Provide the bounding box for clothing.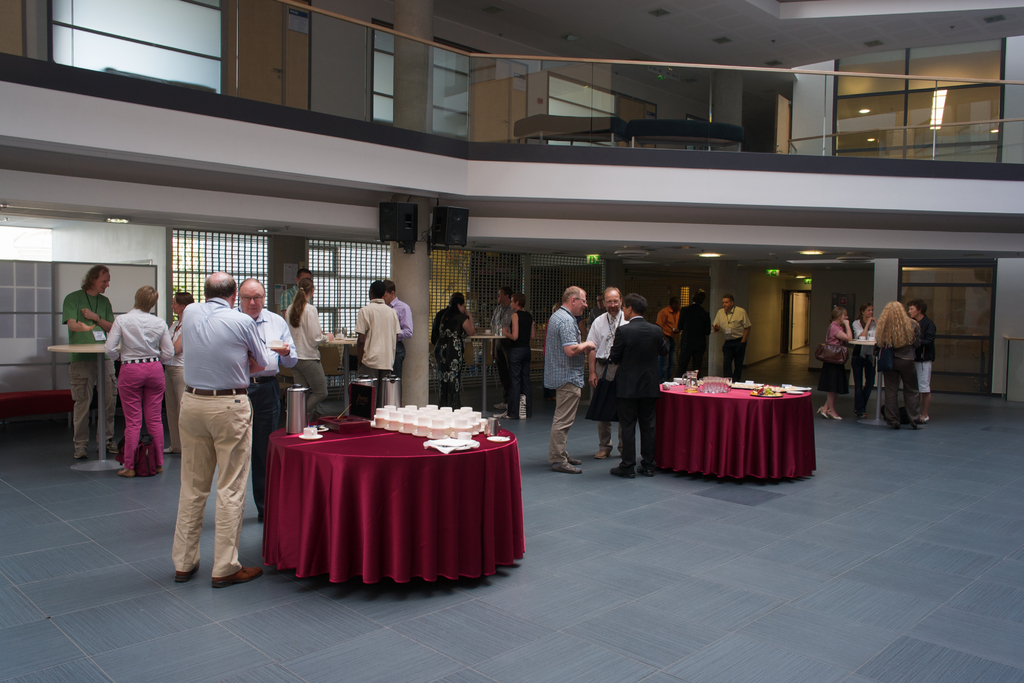
l=164, t=316, r=184, b=441.
